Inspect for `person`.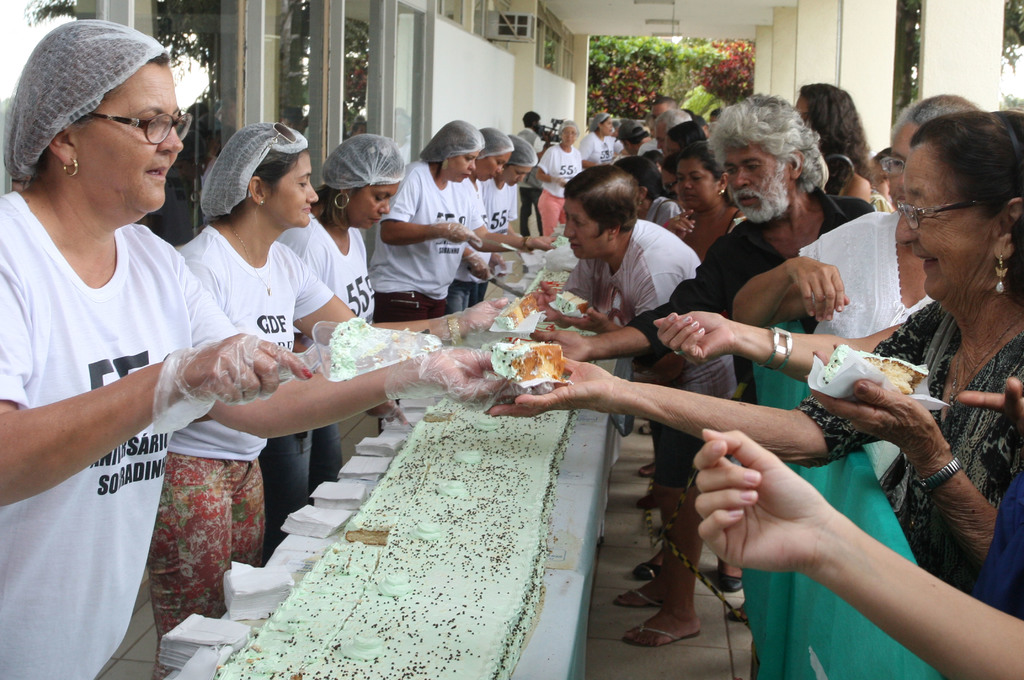
Inspection: <region>784, 79, 886, 213</region>.
